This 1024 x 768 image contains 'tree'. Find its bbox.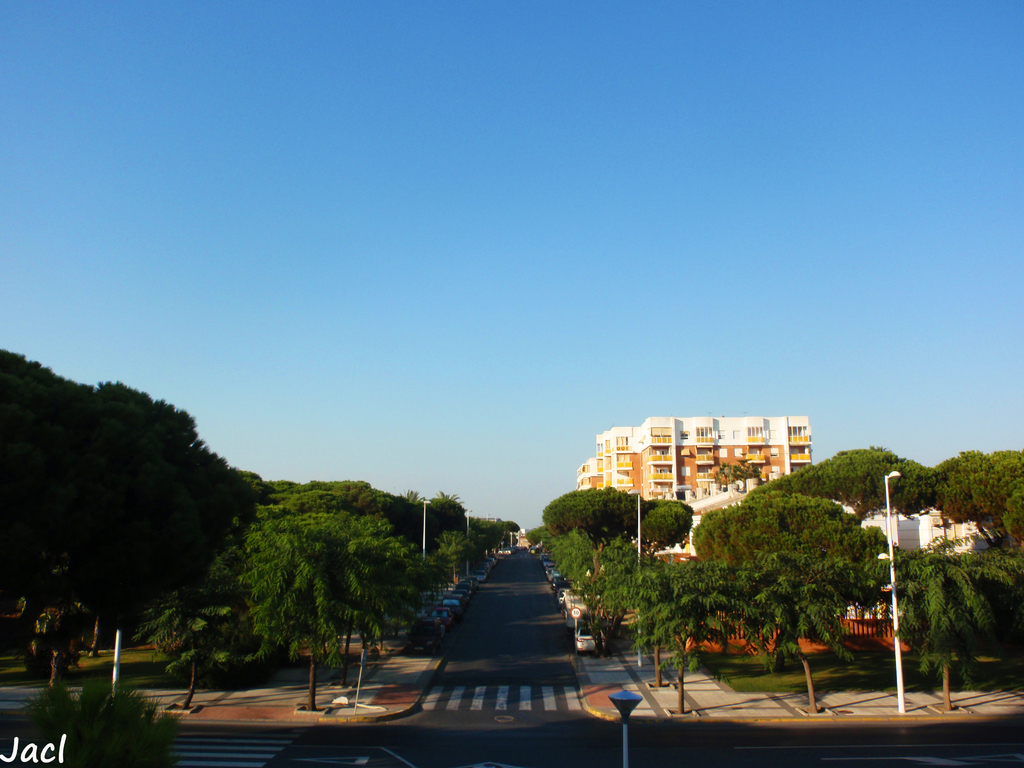
[x1=495, y1=520, x2=520, y2=545].
